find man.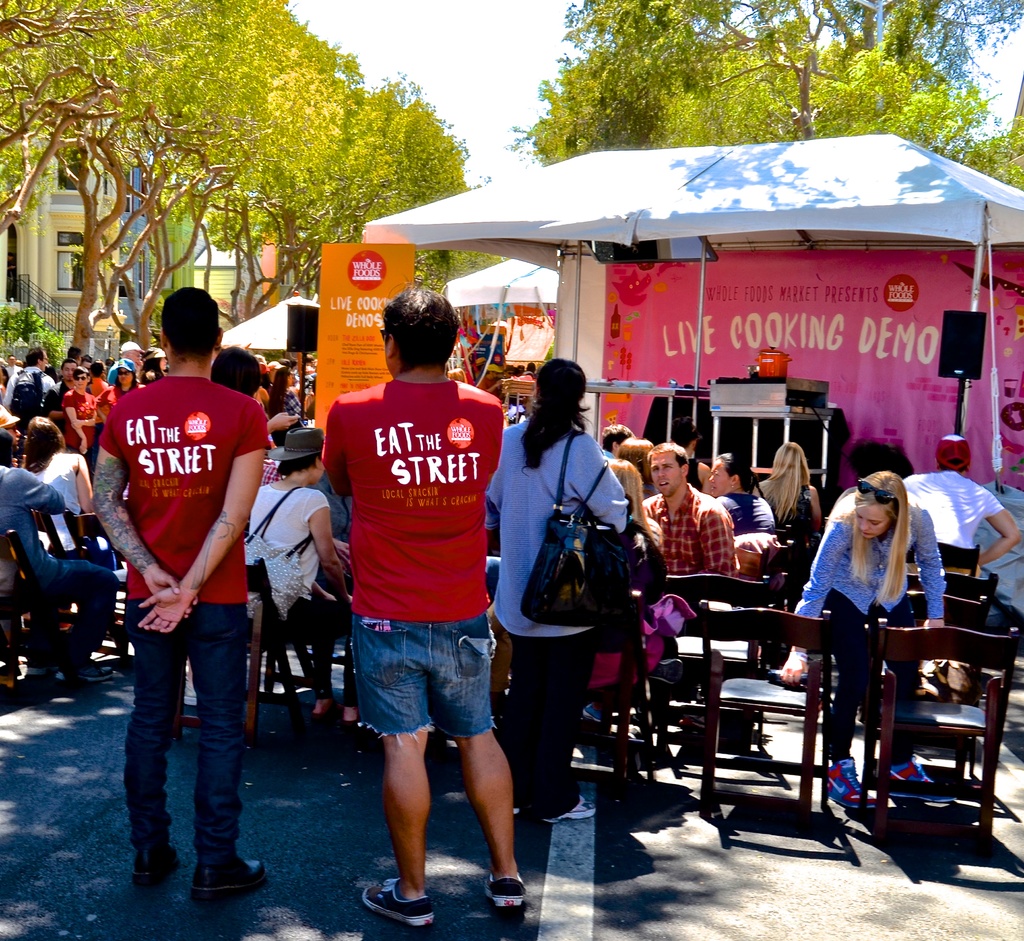
640, 442, 733, 575.
